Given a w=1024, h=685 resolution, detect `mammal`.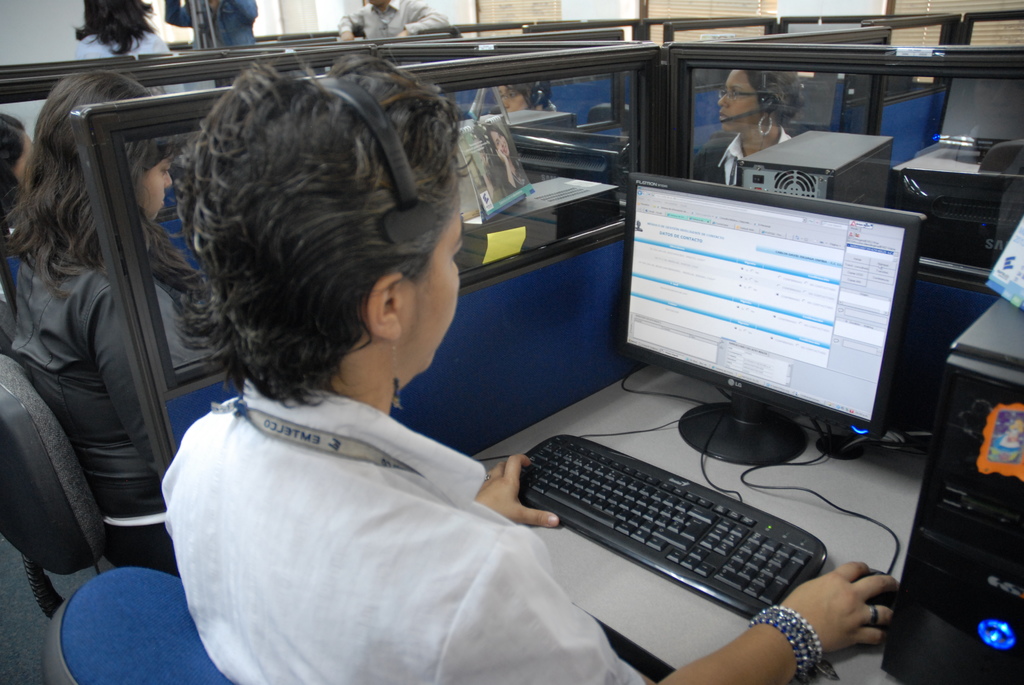
[73,0,184,97].
